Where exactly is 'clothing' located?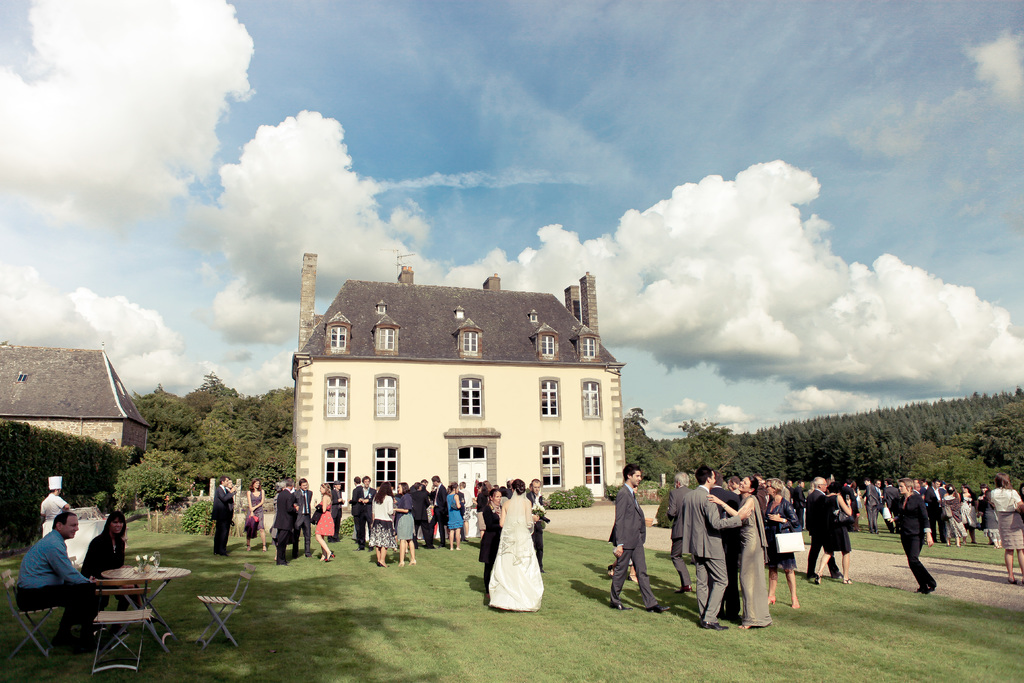
Its bounding box is x1=394 y1=494 x2=420 y2=538.
